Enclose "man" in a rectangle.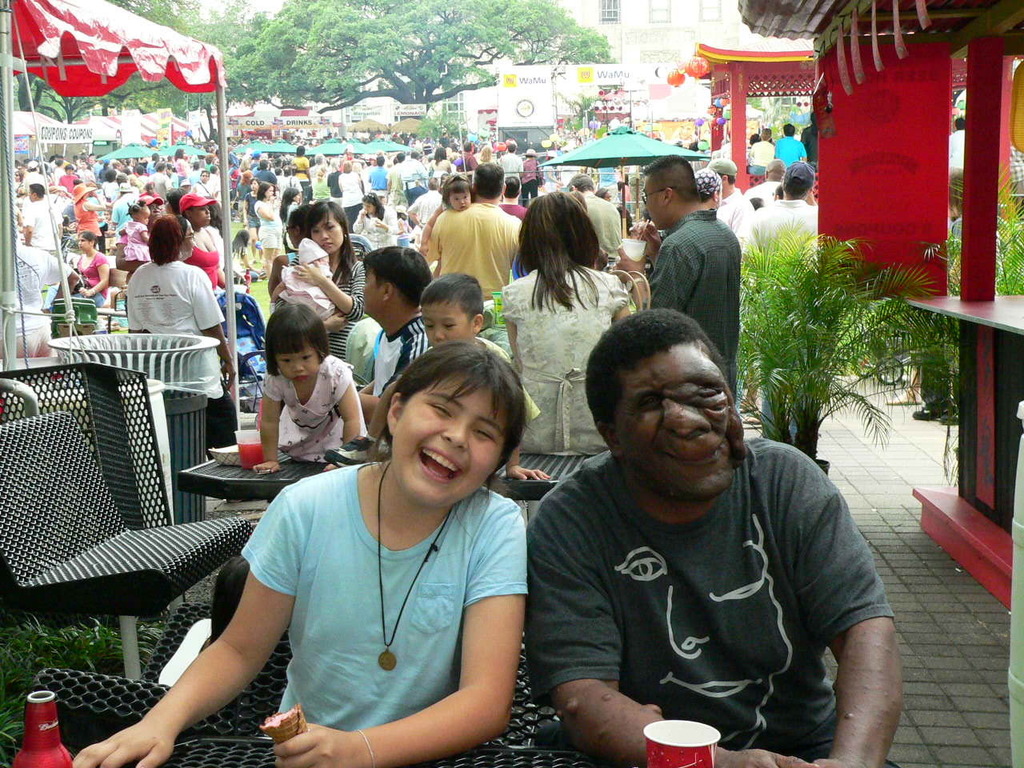
504:297:894:767.
